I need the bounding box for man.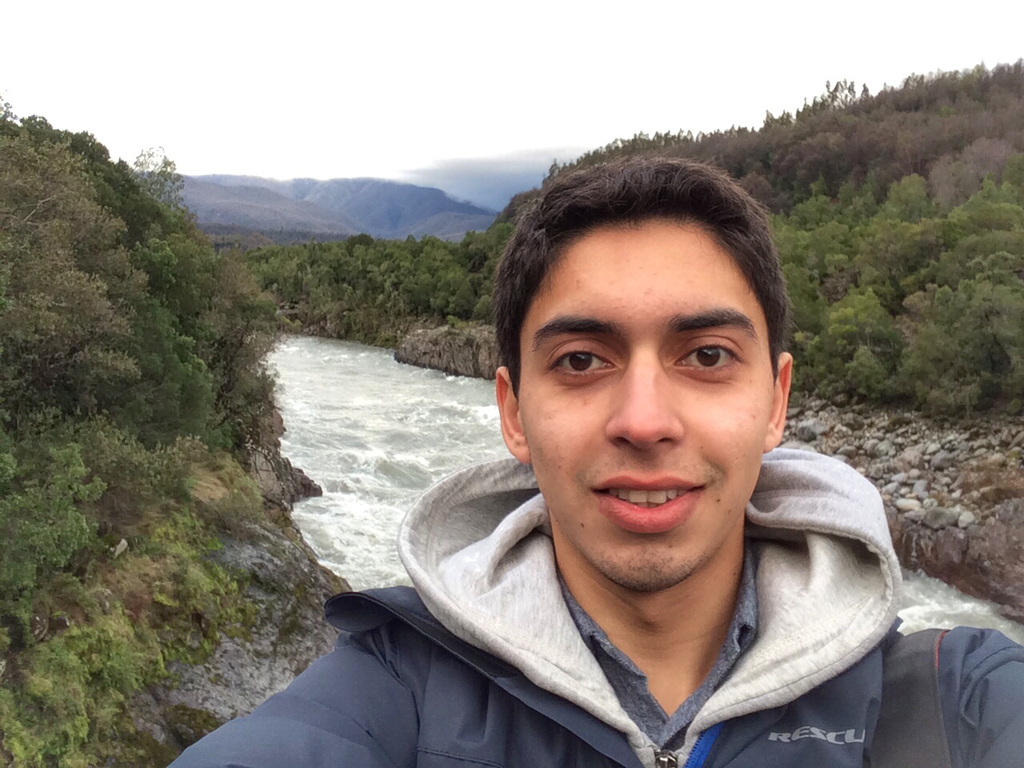
Here it is: box(169, 145, 1023, 766).
